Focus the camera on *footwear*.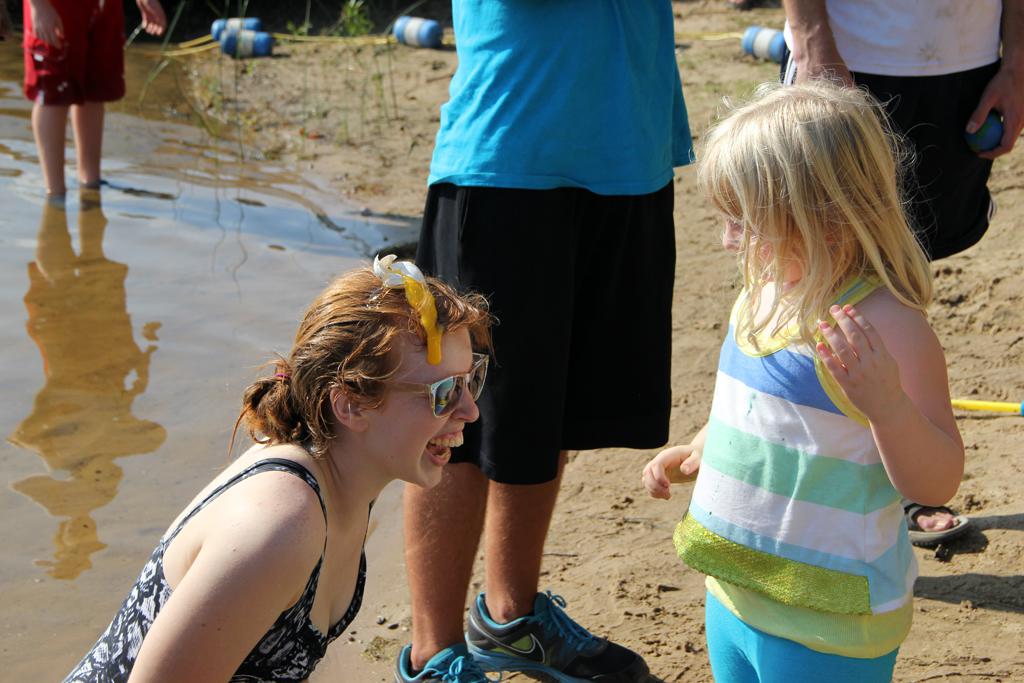
Focus region: bbox(461, 590, 584, 673).
